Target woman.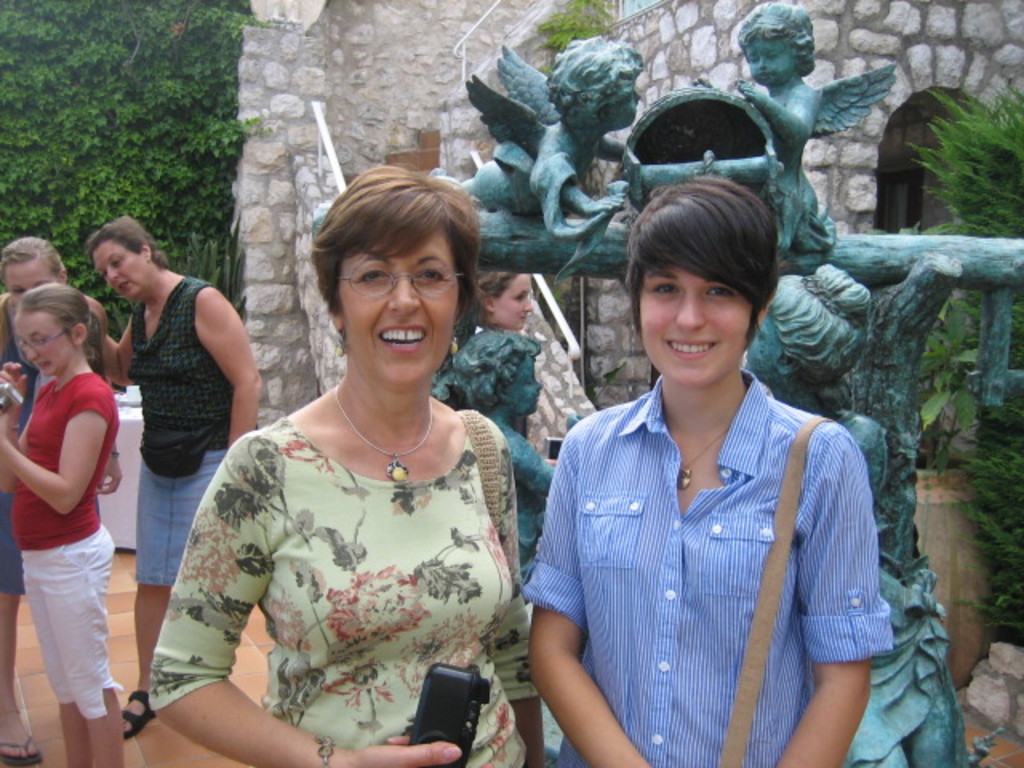
Target region: 467 258 538 336.
